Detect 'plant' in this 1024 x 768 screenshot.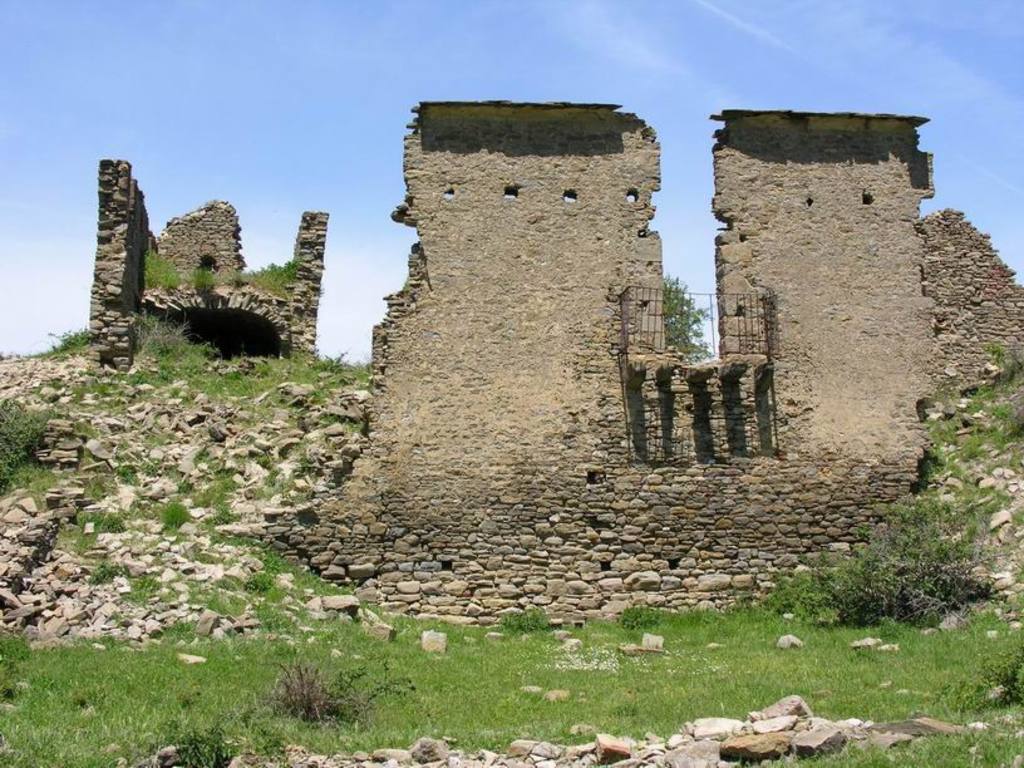
Detection: BBox(122, 305, 228, 378).
